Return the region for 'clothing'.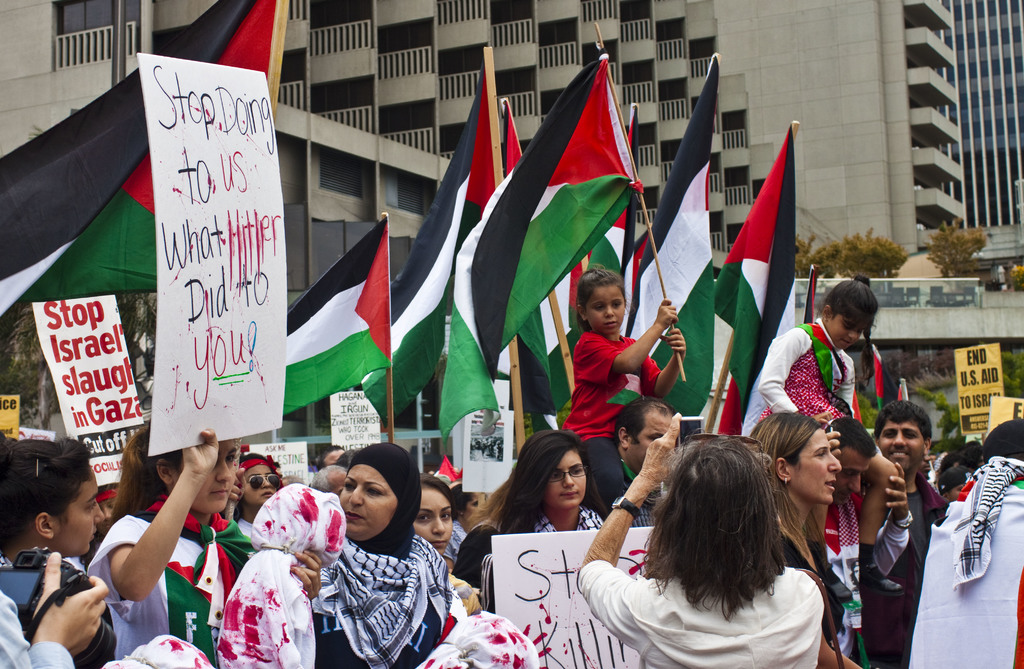
582:554:838:668.
